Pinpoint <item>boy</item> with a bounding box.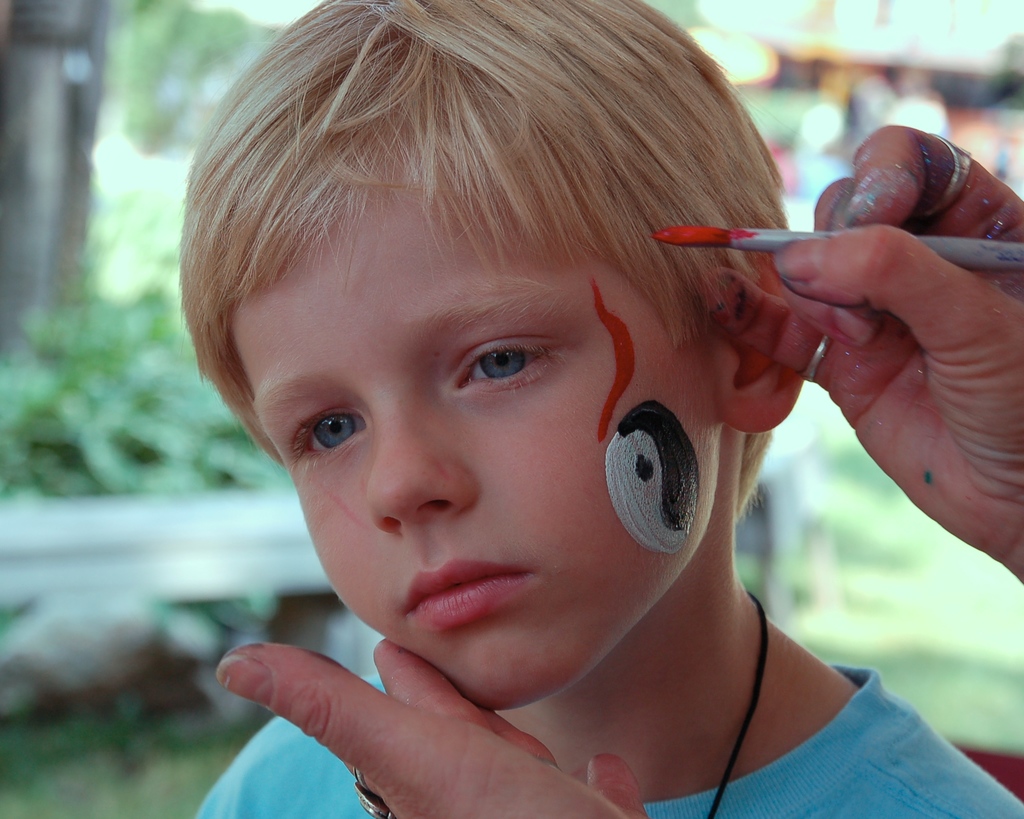
box(113, 0, 972, 785).
